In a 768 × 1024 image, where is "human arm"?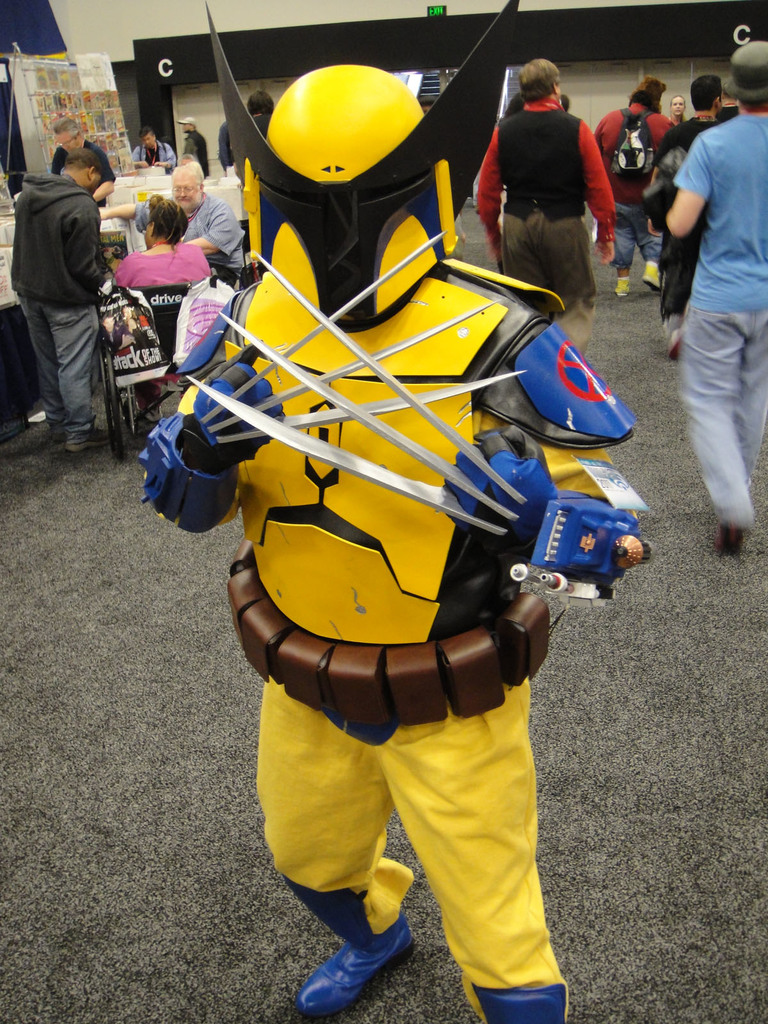
(214,136,239,173).
